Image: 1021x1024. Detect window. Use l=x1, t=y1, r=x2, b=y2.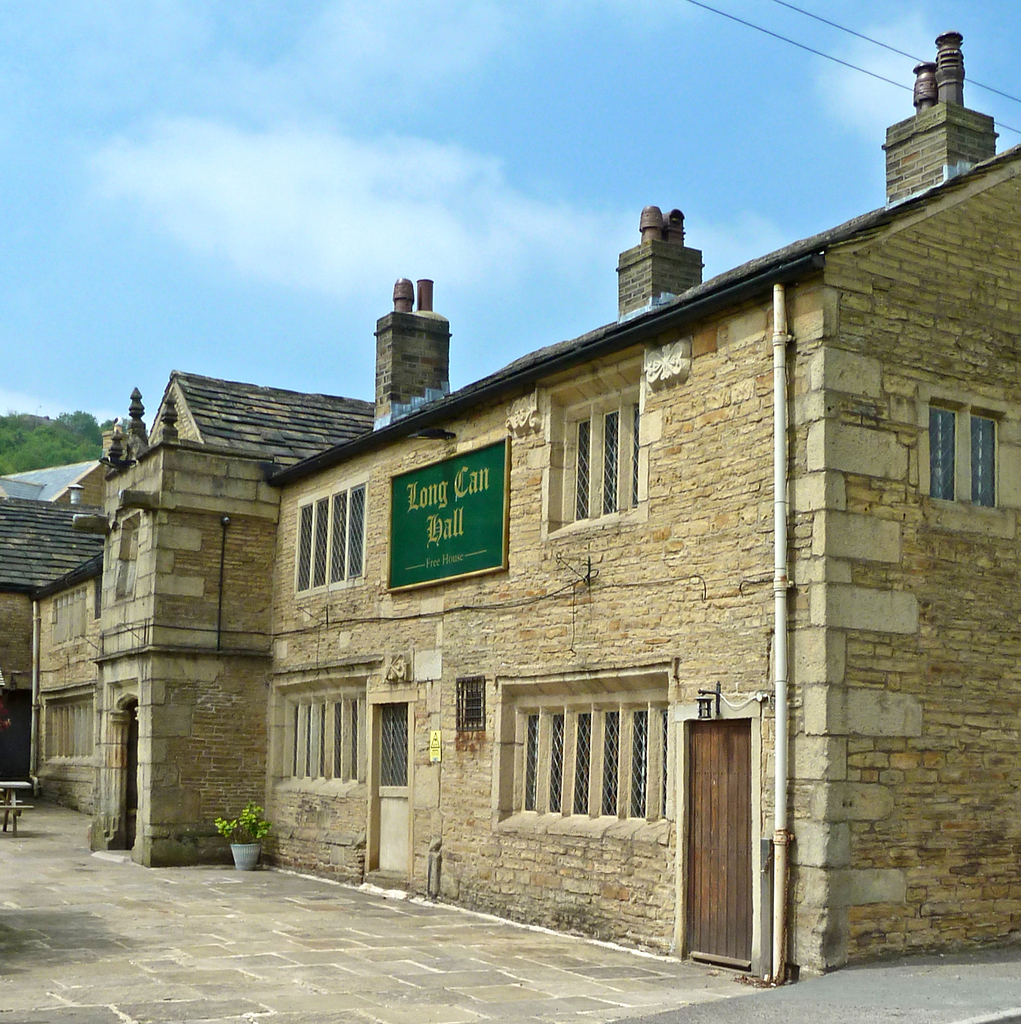
l=917, t=399, r=995, b=504.
